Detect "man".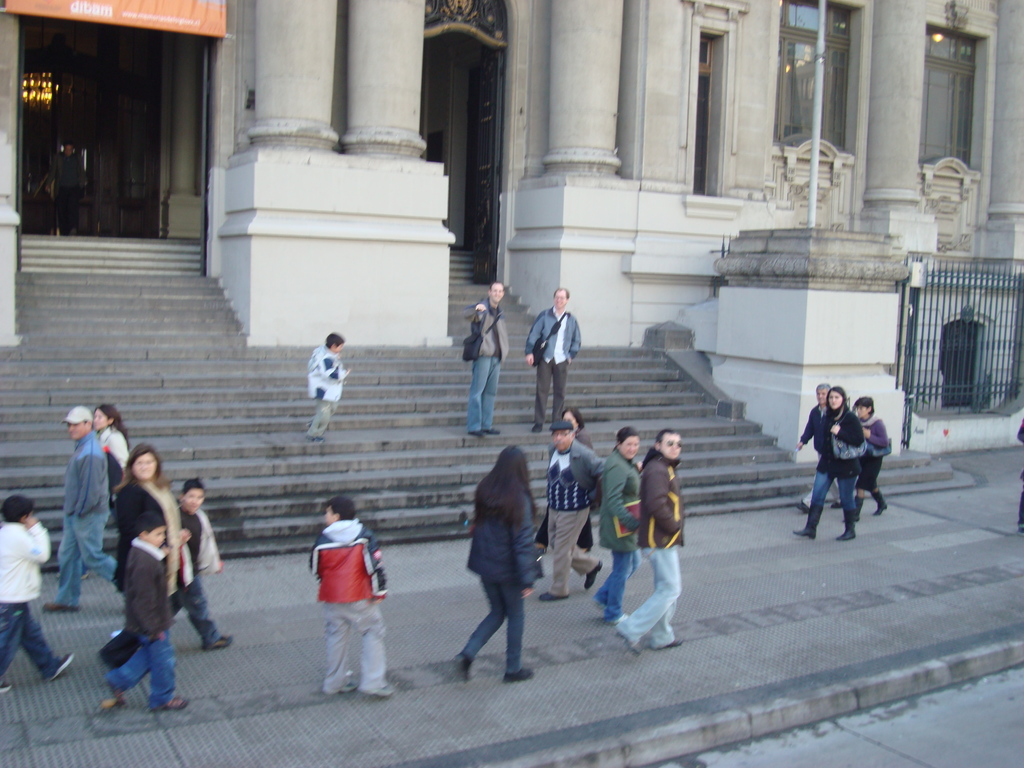
Detected at [left=613, top=430, right=687, bottom=654].
